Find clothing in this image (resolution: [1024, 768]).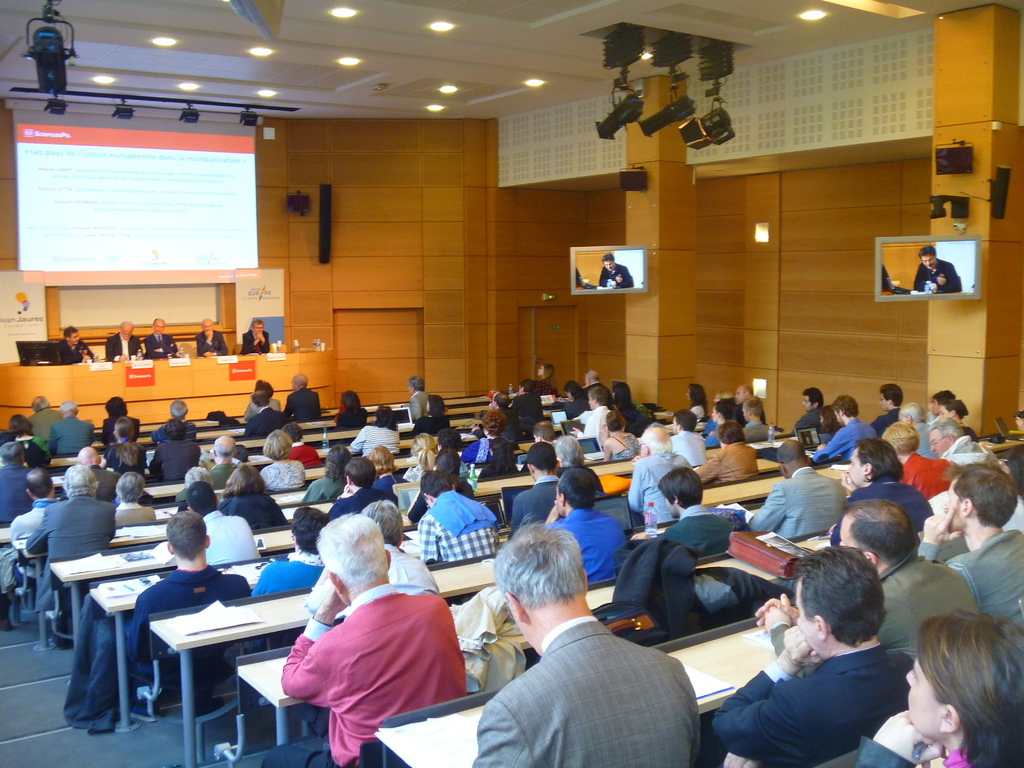
pyautogui.locateOnScreen(374, 471, 401, 499).
